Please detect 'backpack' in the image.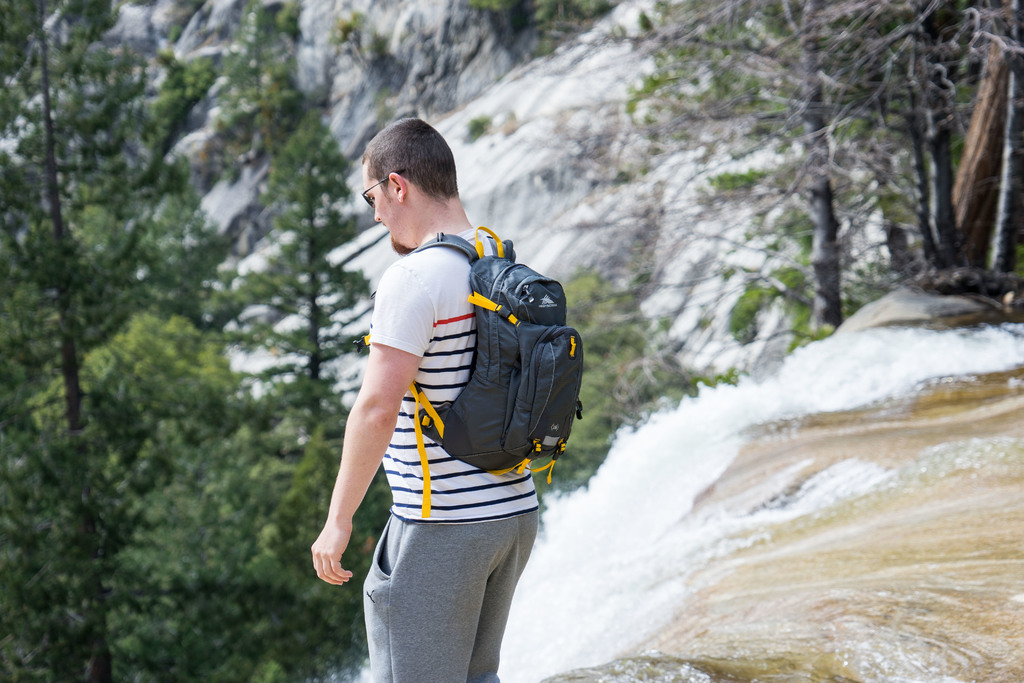
box(362, 227, 596, 522).
